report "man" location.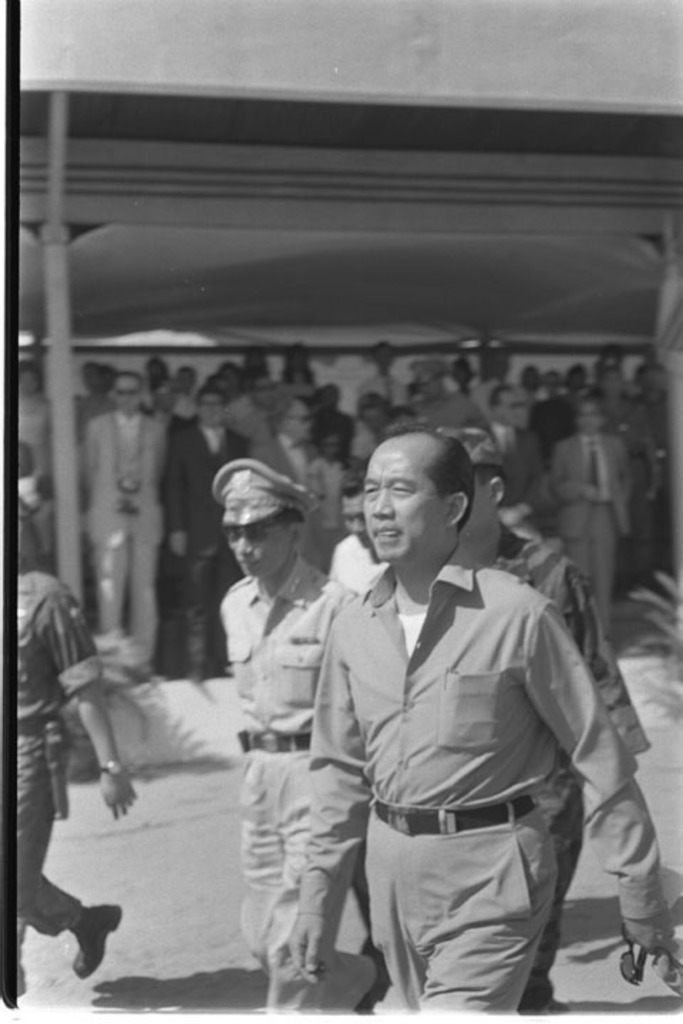
Report: {"left": 287, "top": 434, "right": 682, "bottom": 1010}.
